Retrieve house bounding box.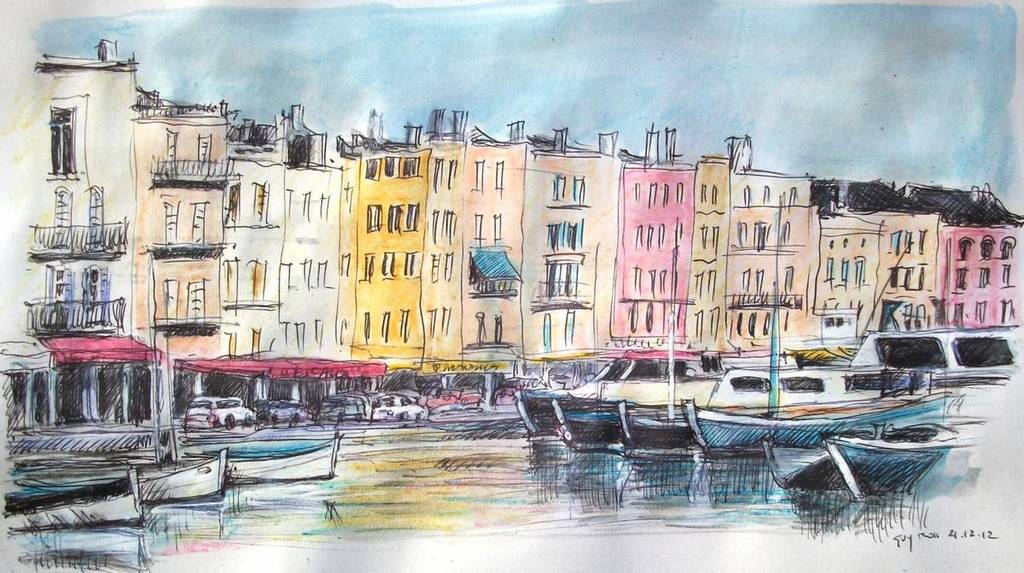
Bounding box: rect(2, 35, 137, 453).
